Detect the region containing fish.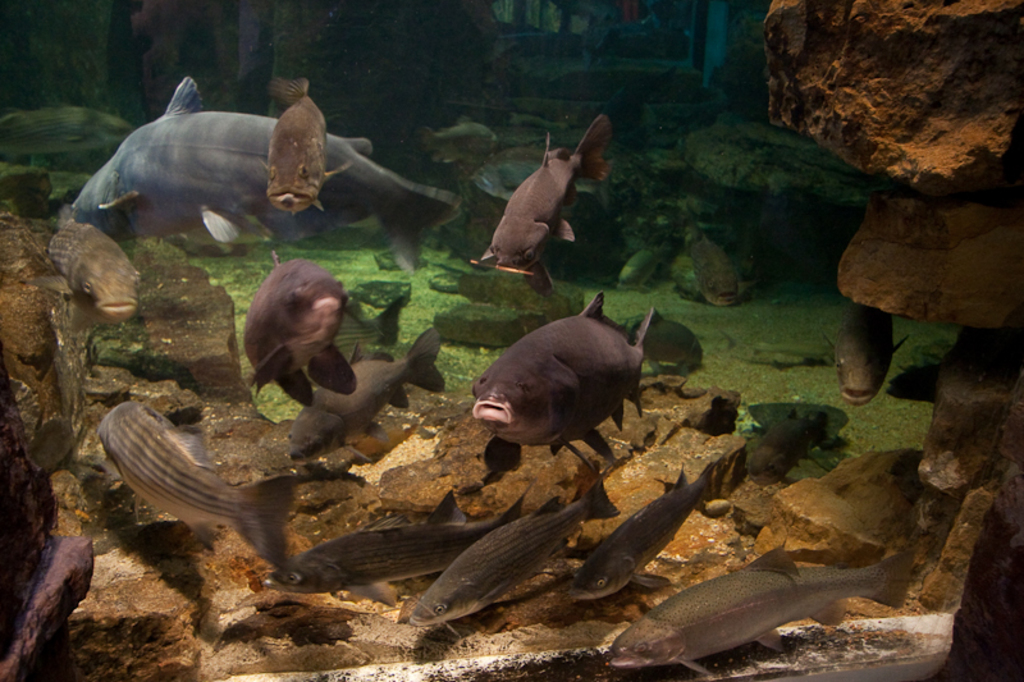
[left=70, top=77, right=460, bottom=273].
